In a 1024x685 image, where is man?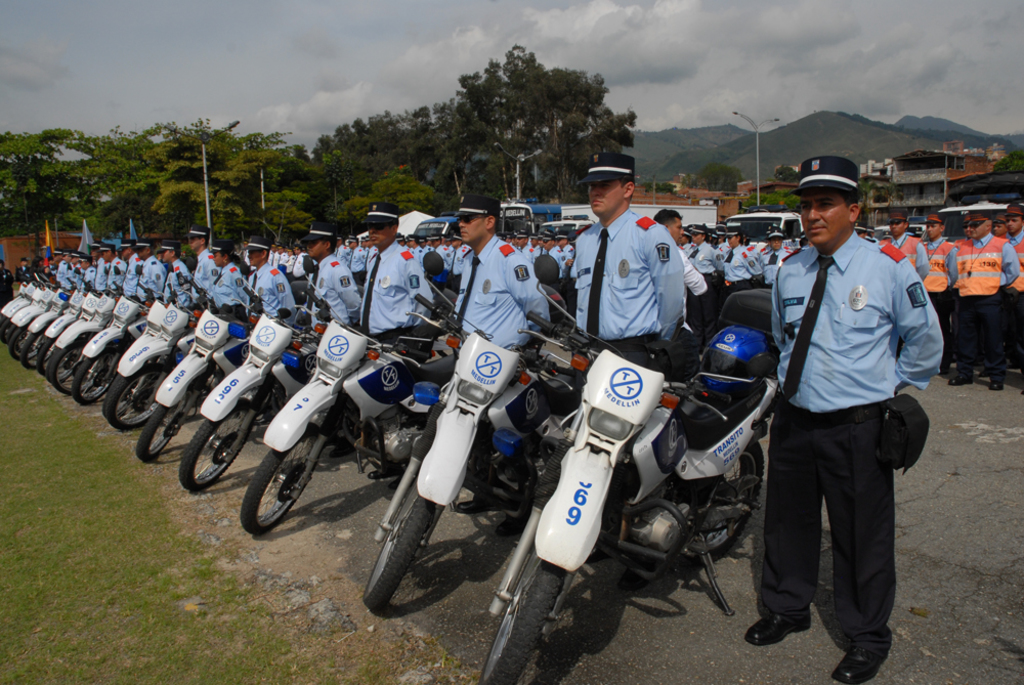
box=[741, 154, 937, 672].
